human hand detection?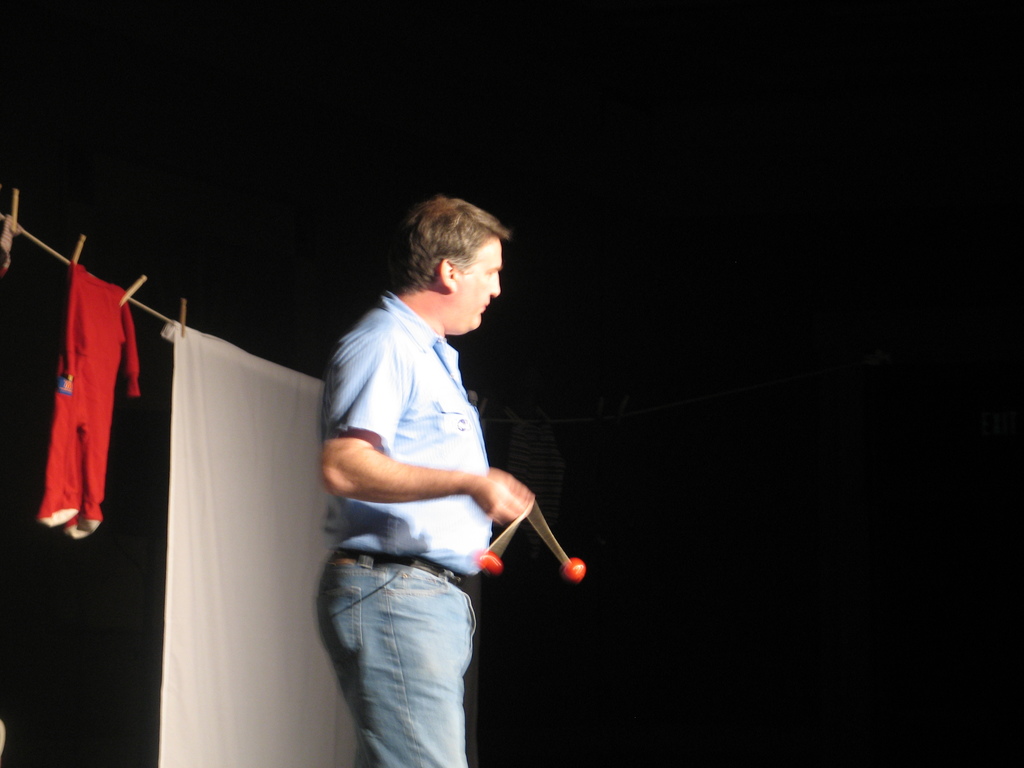
[469,474,533,527]
